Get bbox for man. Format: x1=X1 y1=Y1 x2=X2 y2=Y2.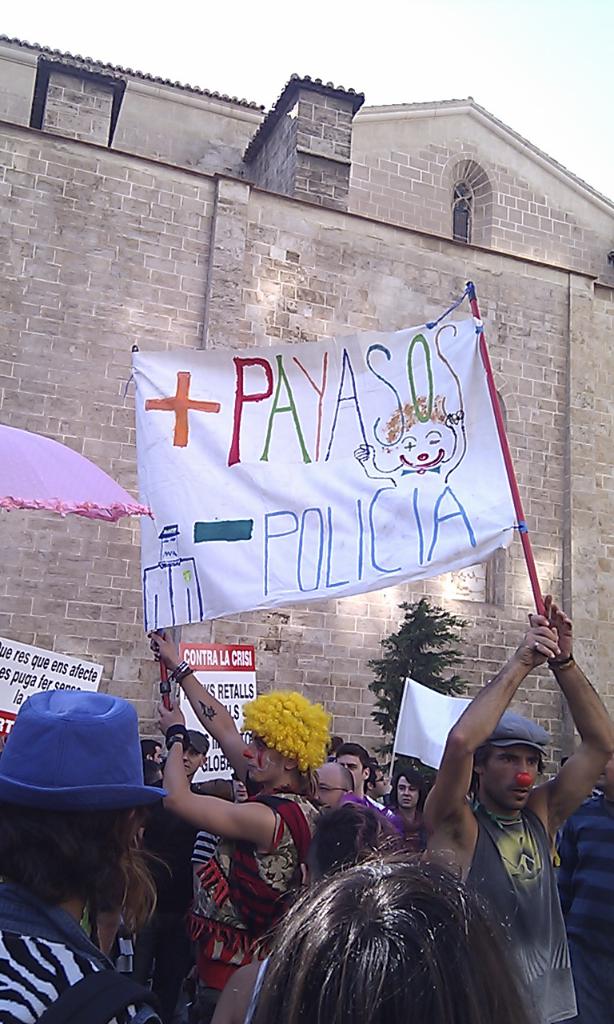
x1=138 y1=738 x2=164 y2=766.
